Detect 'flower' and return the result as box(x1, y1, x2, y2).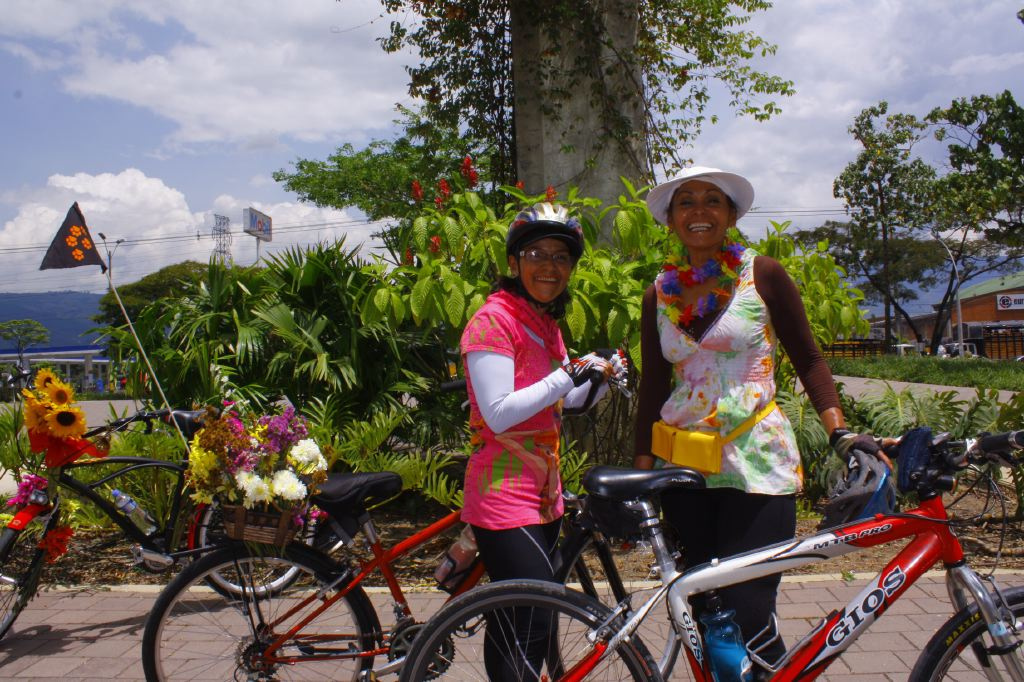
box(271, 467, 305, 499).
